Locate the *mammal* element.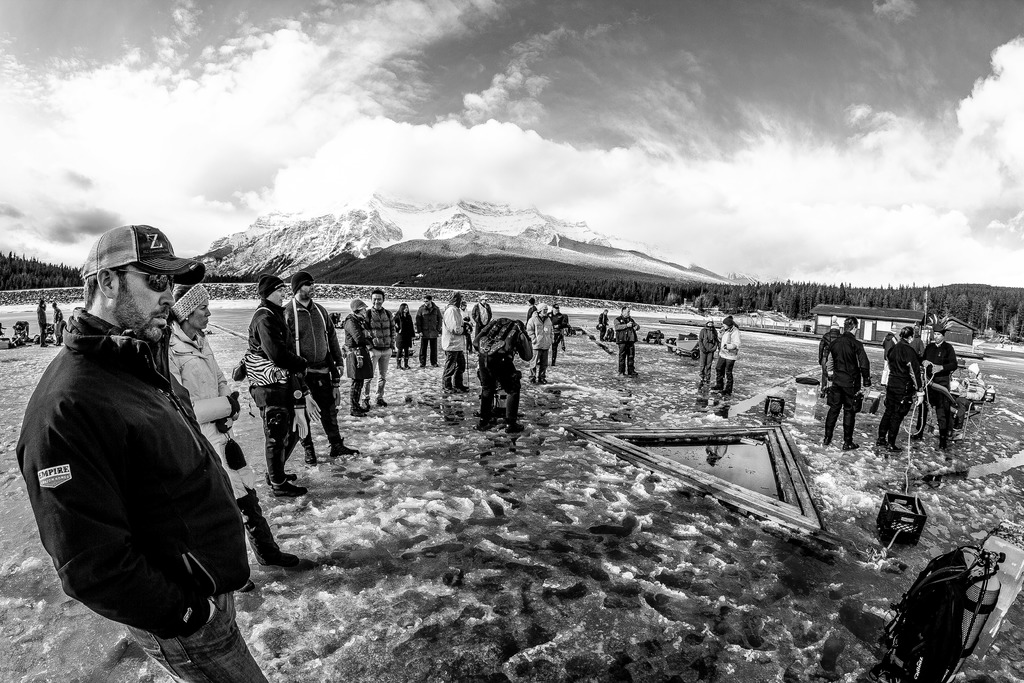
Element bbox: [612,308,640,375].
